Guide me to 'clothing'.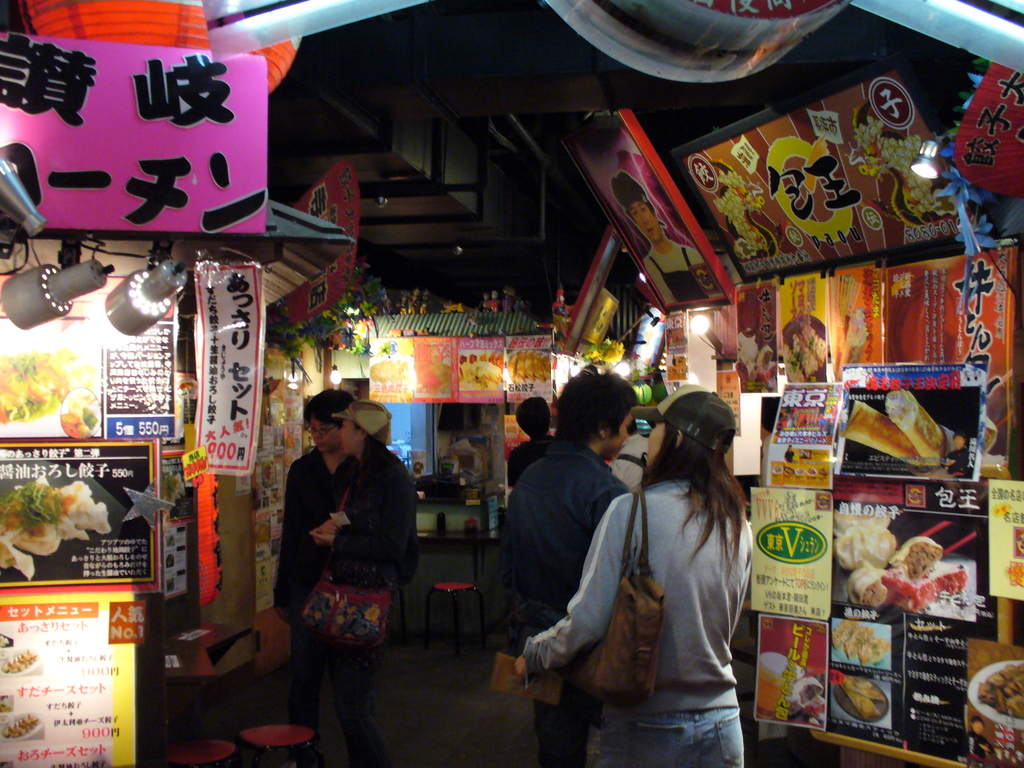
Guidance: 547, 434, 770, 734.
